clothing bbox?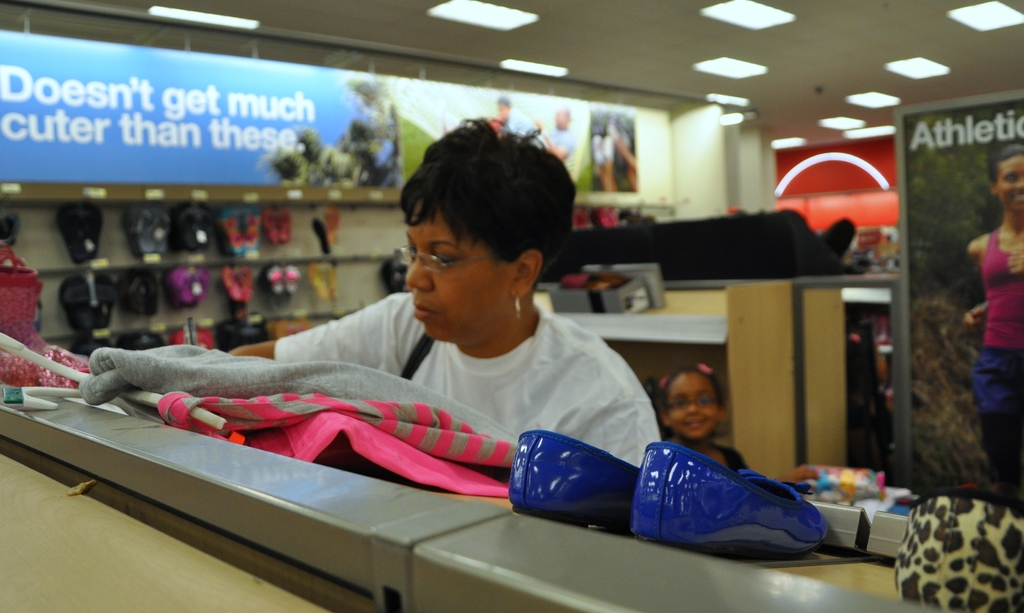
[273,292,661,468]
